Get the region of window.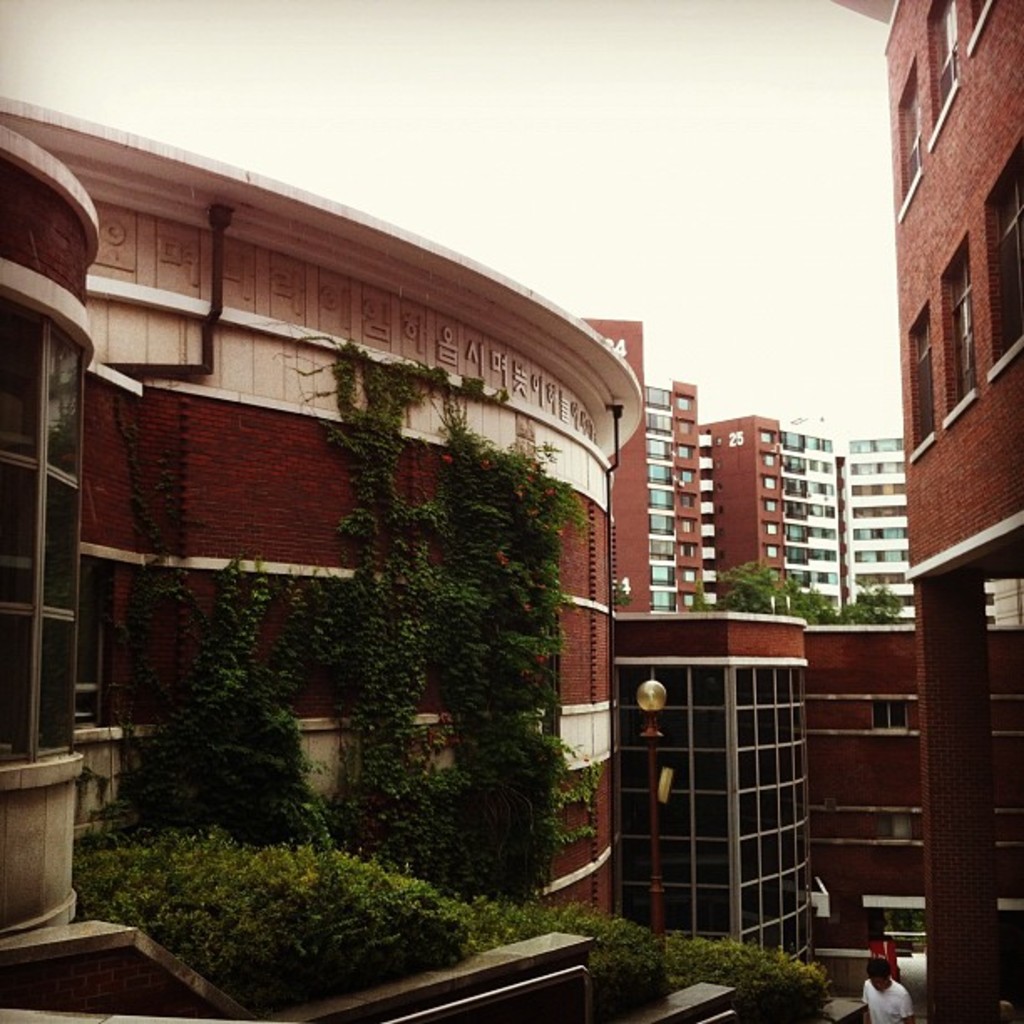
box=[999, 171, 1022, 345].
